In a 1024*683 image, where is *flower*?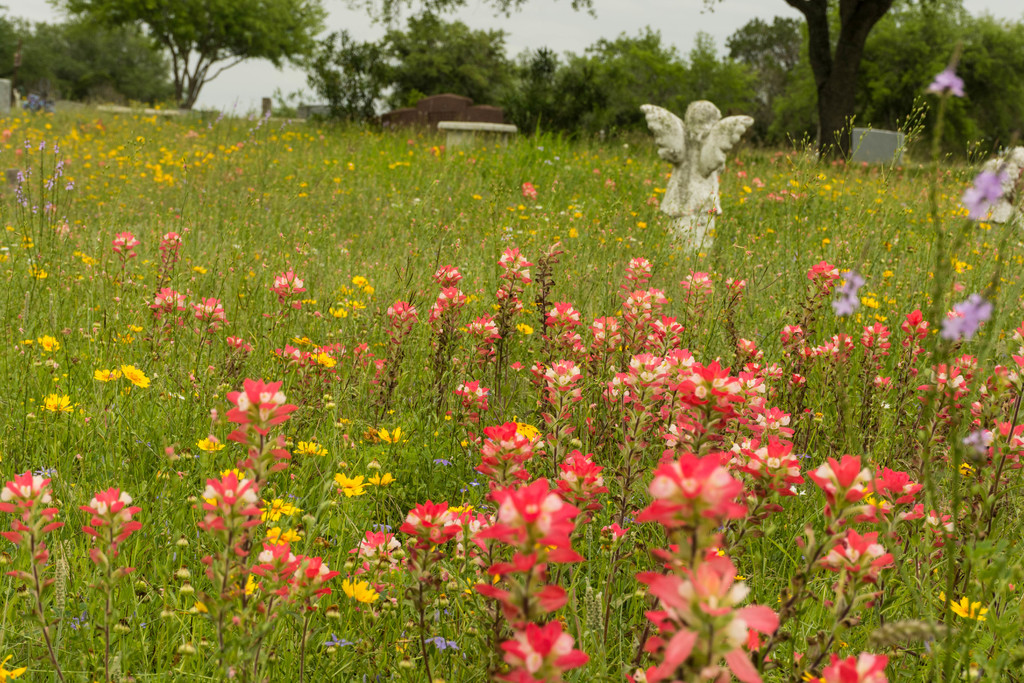
<region>959, 171, 1007, 220</region>.
